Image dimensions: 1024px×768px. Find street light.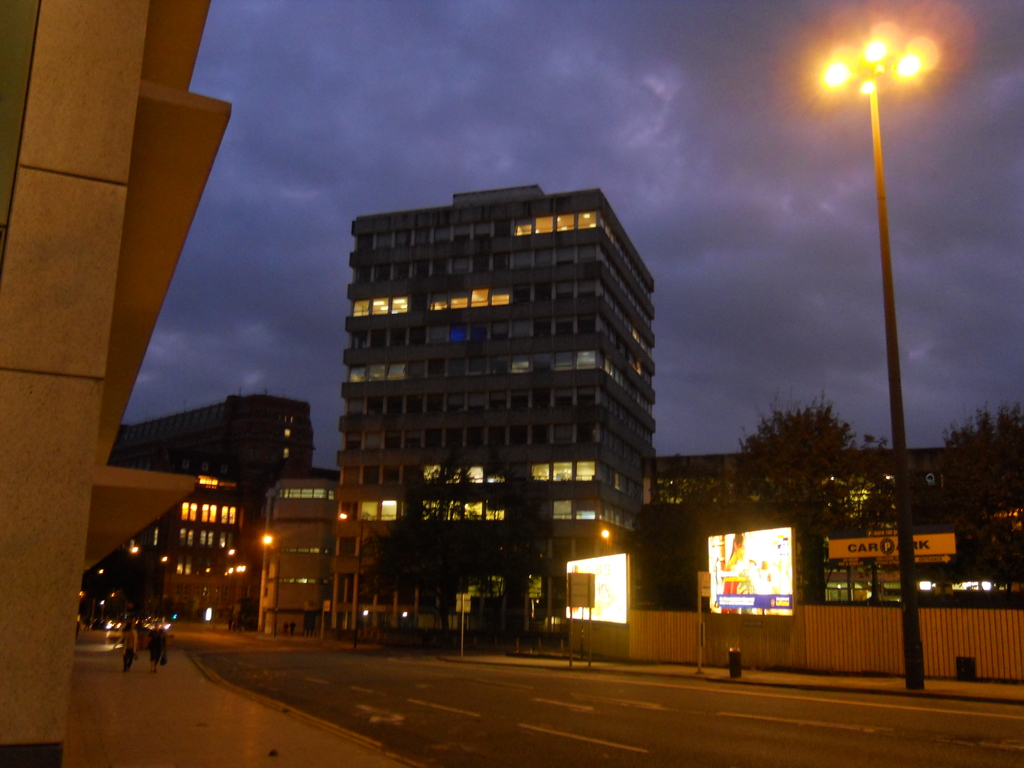
340 509 367 650.
